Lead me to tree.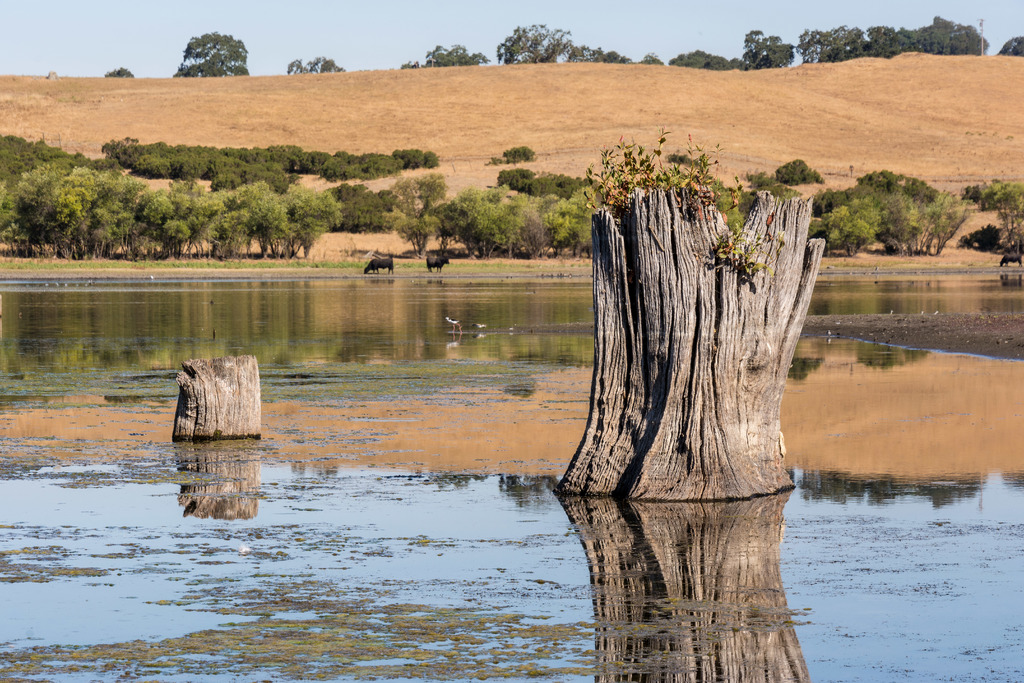
Lead to [x1=799, y1=21, x2=988, y2=73].
